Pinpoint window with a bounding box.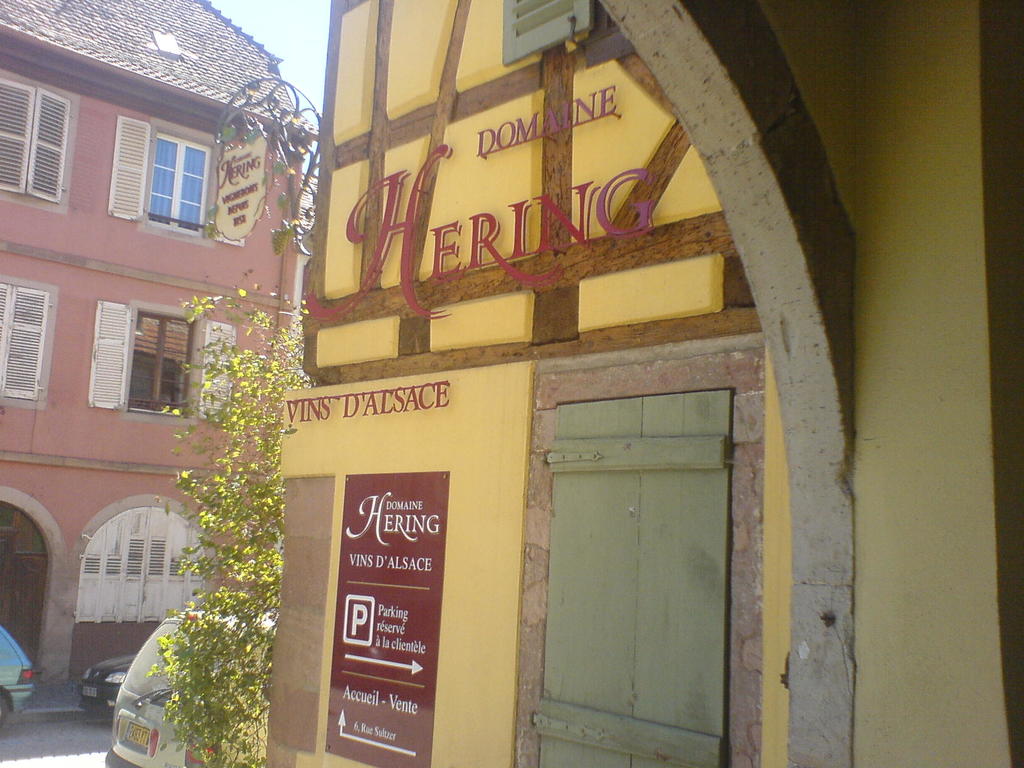
box=[0, 55, 84, 211].
